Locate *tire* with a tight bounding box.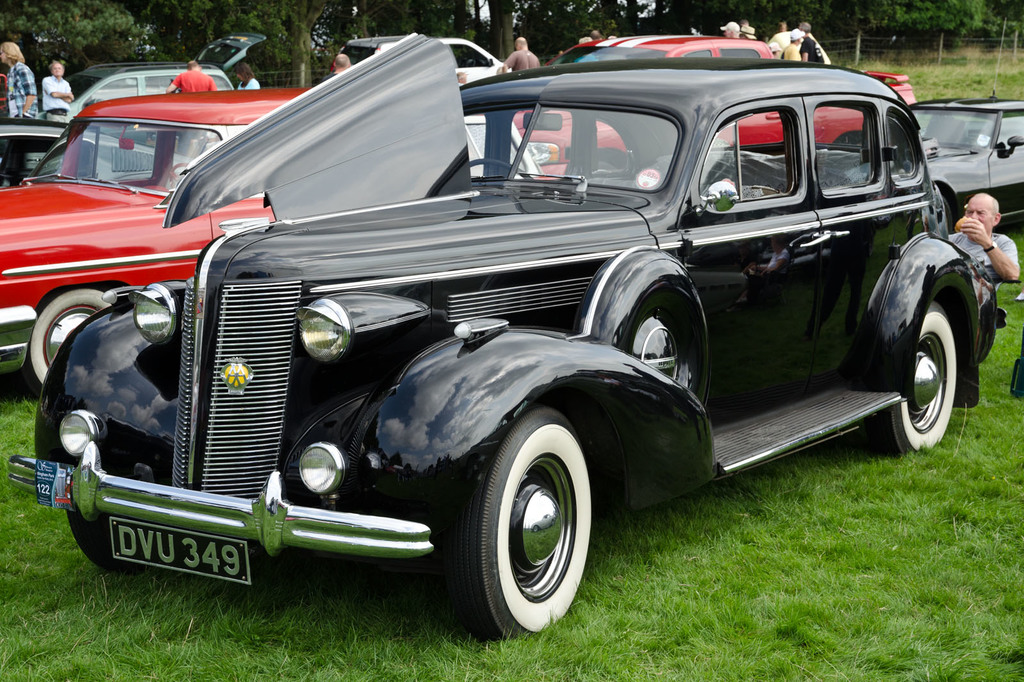
[598, 163, 617, 170].
